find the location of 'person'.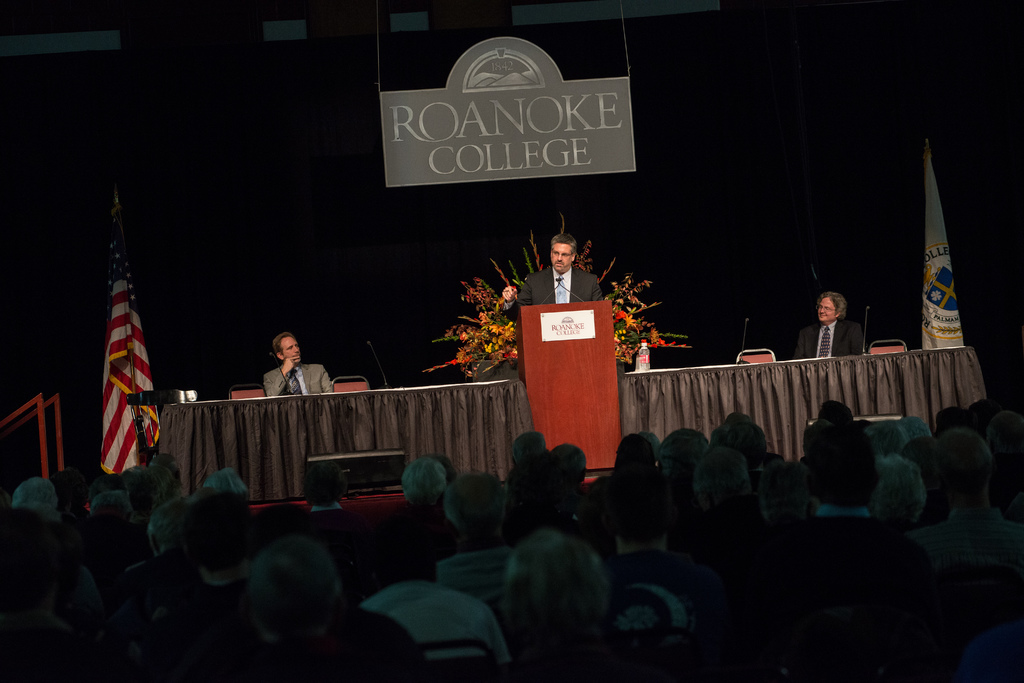
Location: 0 531 95 682.
